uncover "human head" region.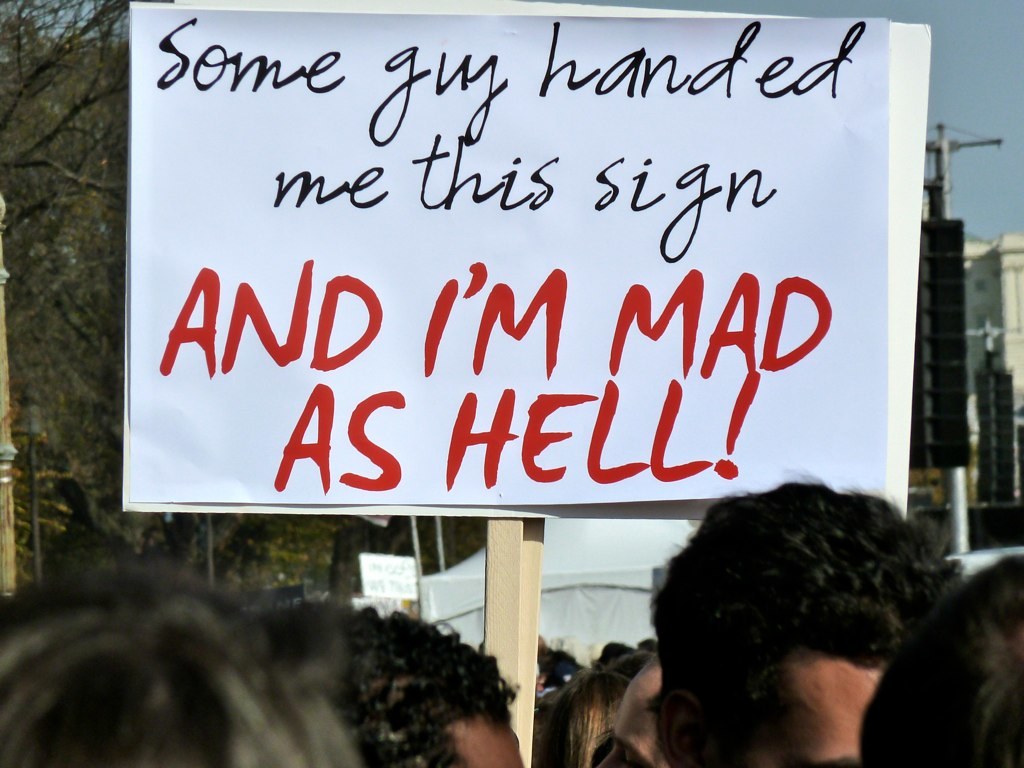
Uncovered: (x1=859, y1=554, x2=1023, y2=767).
